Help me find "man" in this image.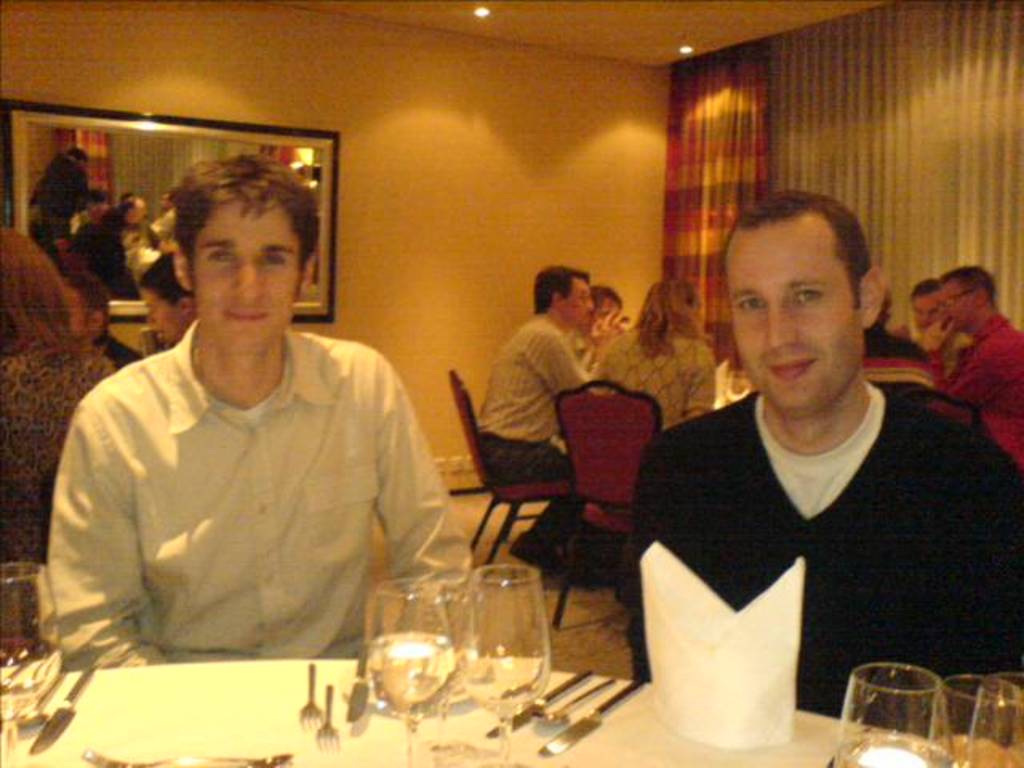
Found it: crop(474, 267, 627, 581).
